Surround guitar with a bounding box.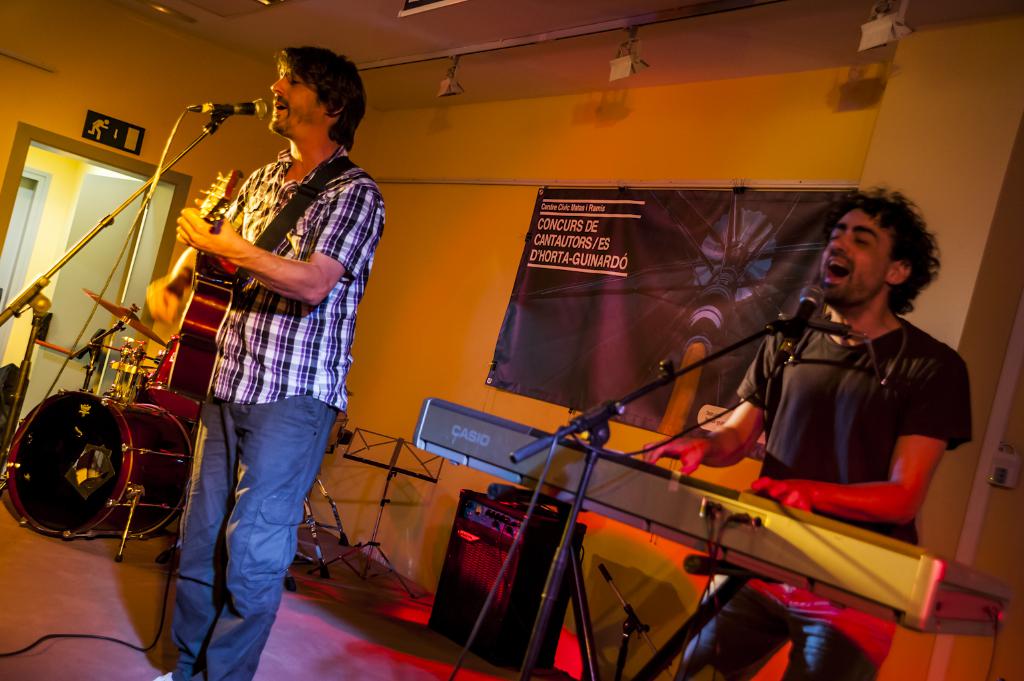
<box>146,161,238,422</box>.
